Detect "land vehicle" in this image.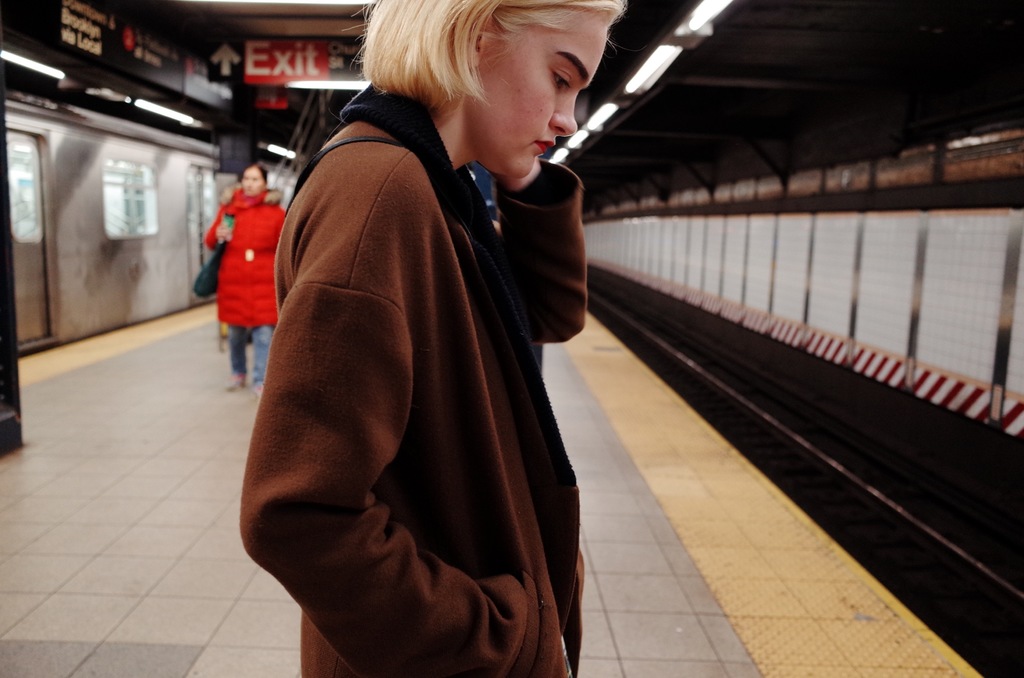
Detection: <bbox>0, 102, 305, 360</bbox>.
